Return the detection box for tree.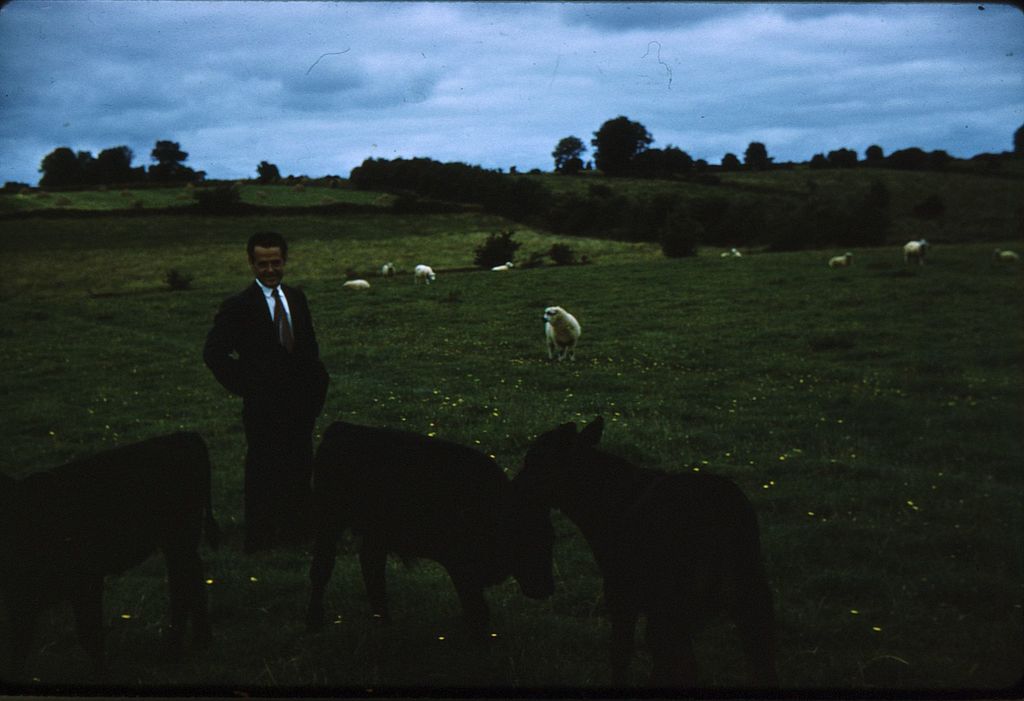
left=591, top=122, right=653, bottom=162.
